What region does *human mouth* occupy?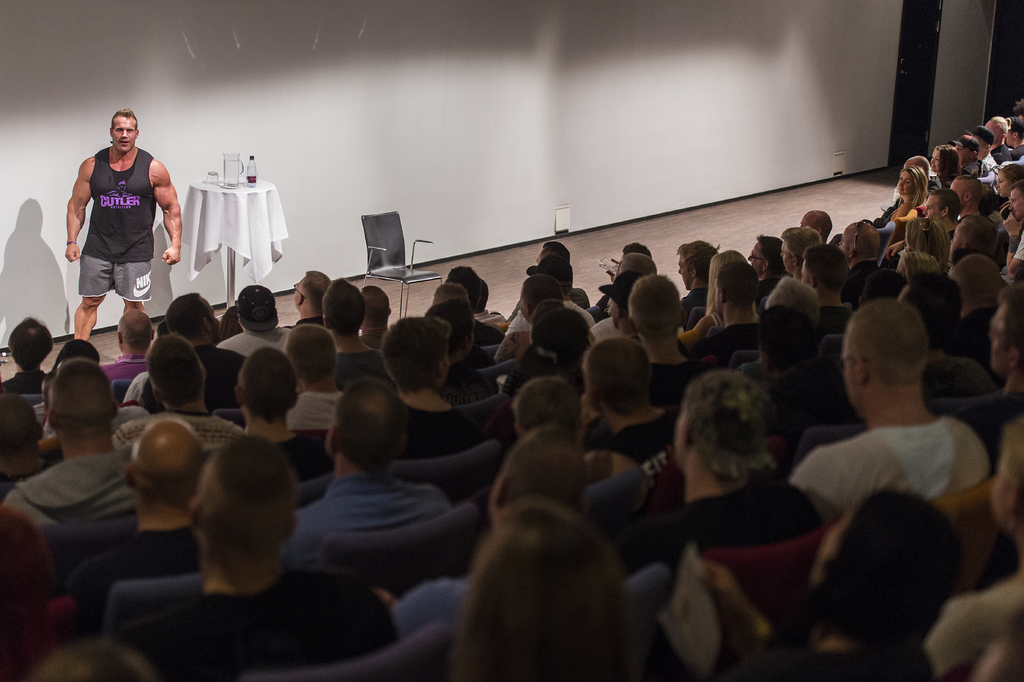
(x1=116, y1=135, x2=131, y2=150).
